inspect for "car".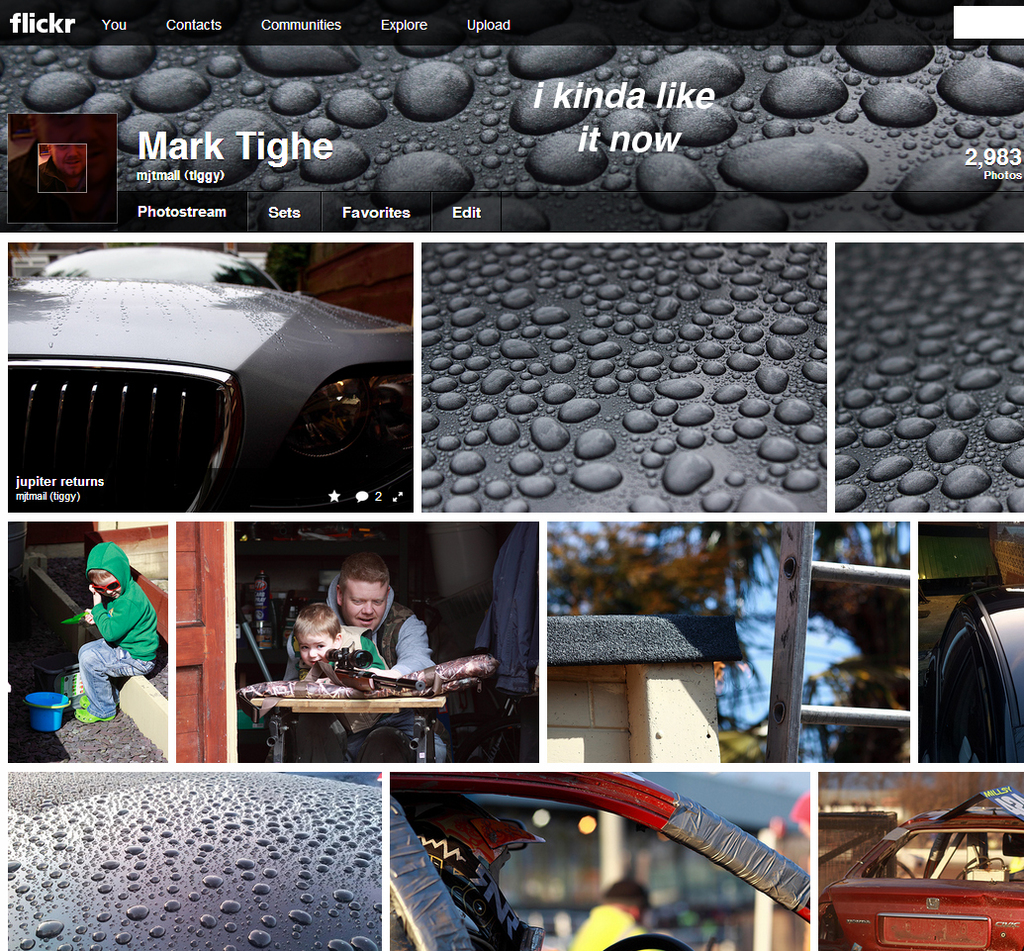
Inspection: select_region(0, 764, 378, 950).
